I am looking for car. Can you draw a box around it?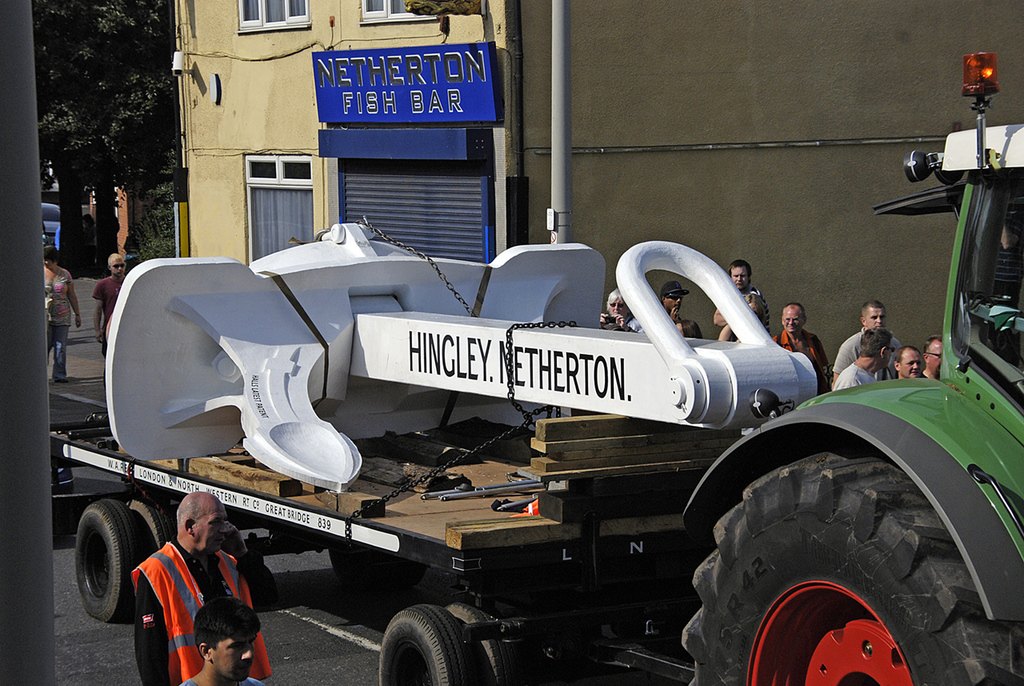
Sure, the bounding box is Rect(41, 207, 58, 247).
